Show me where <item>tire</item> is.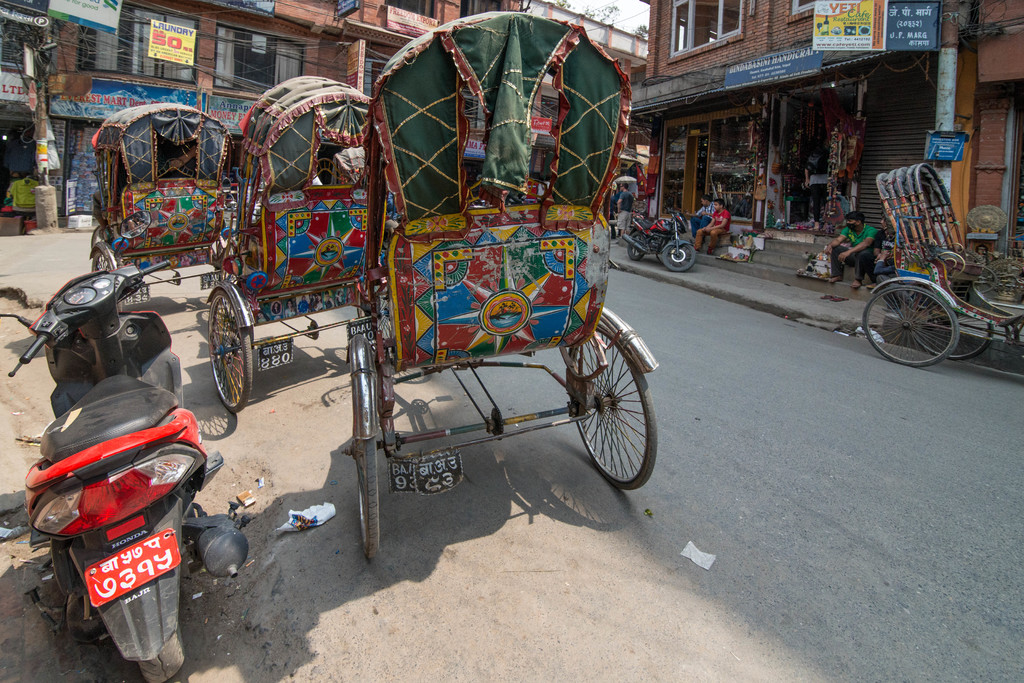
<item>tire</item> is at region(216, 235, 240, 281).
